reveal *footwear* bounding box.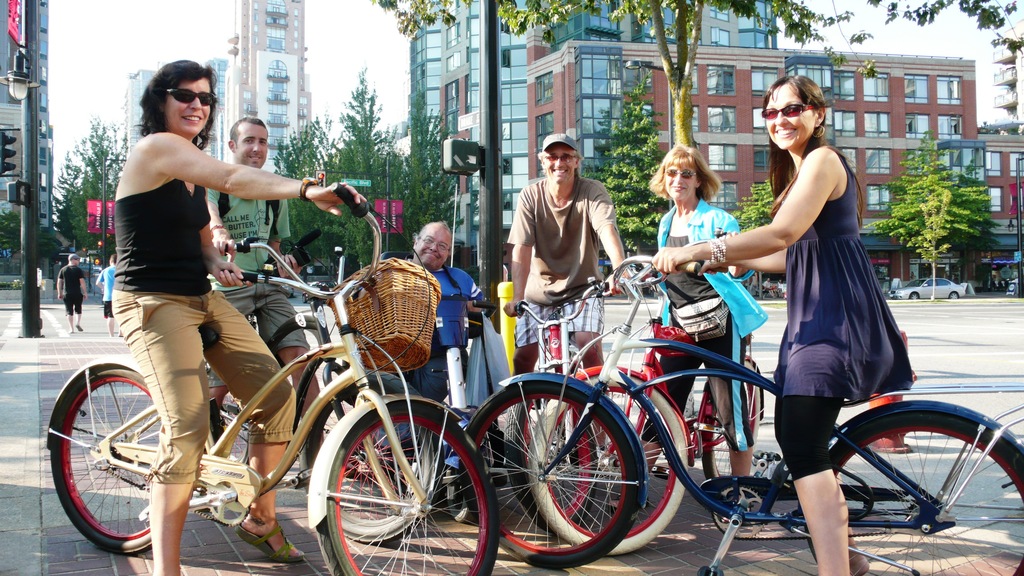
Revealed: box(236, 508, 304, 562).
